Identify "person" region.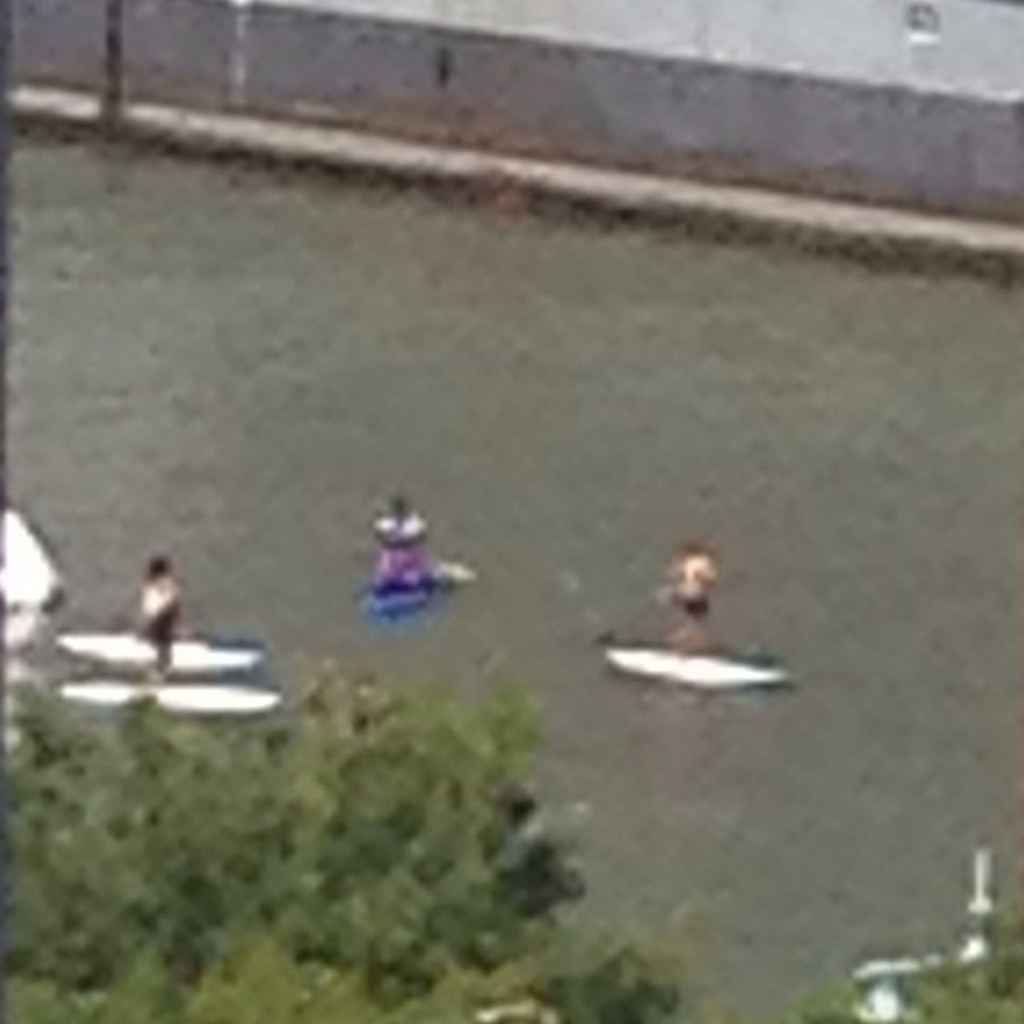
Region: (379, 486, 438, 594).
